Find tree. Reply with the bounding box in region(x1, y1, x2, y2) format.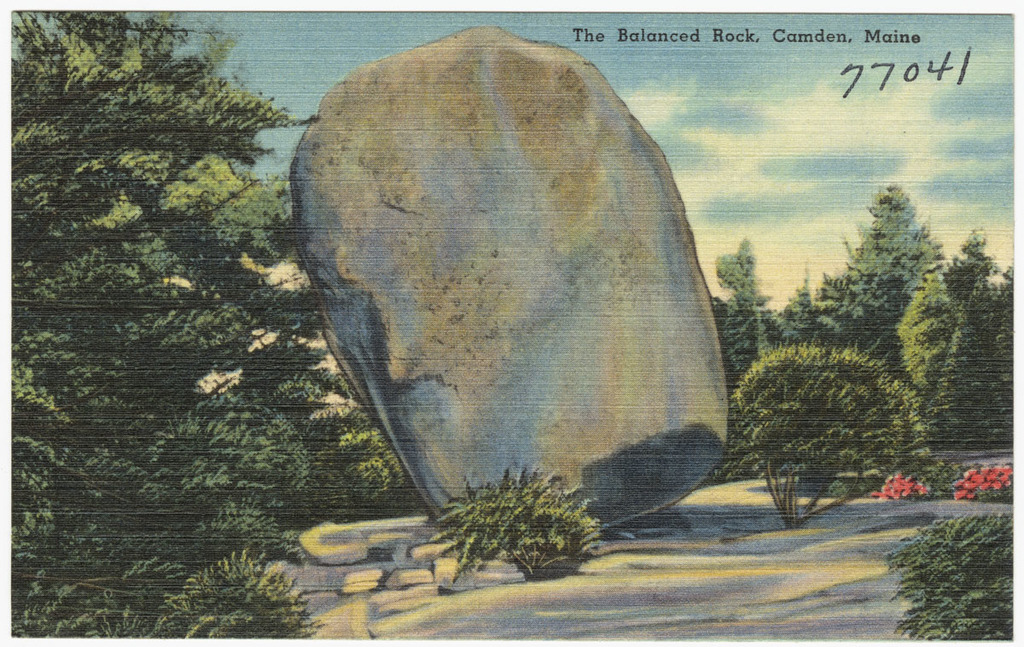
region(432, 465, 614, 574).
